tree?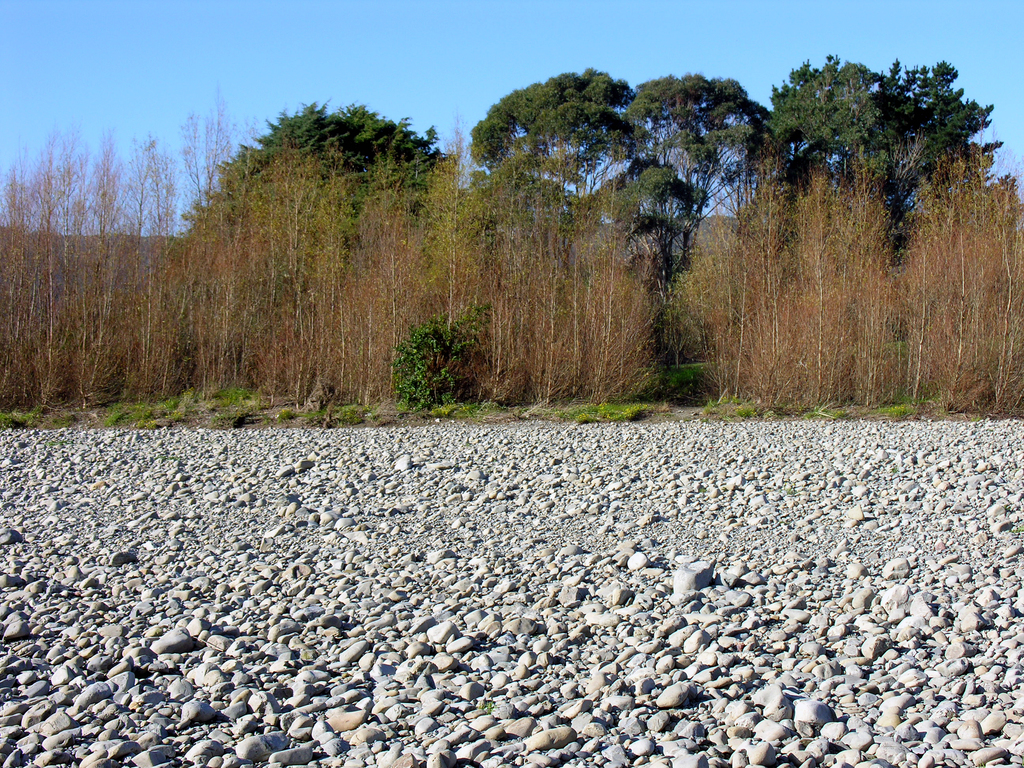
[768, 53, 1004, 257]
